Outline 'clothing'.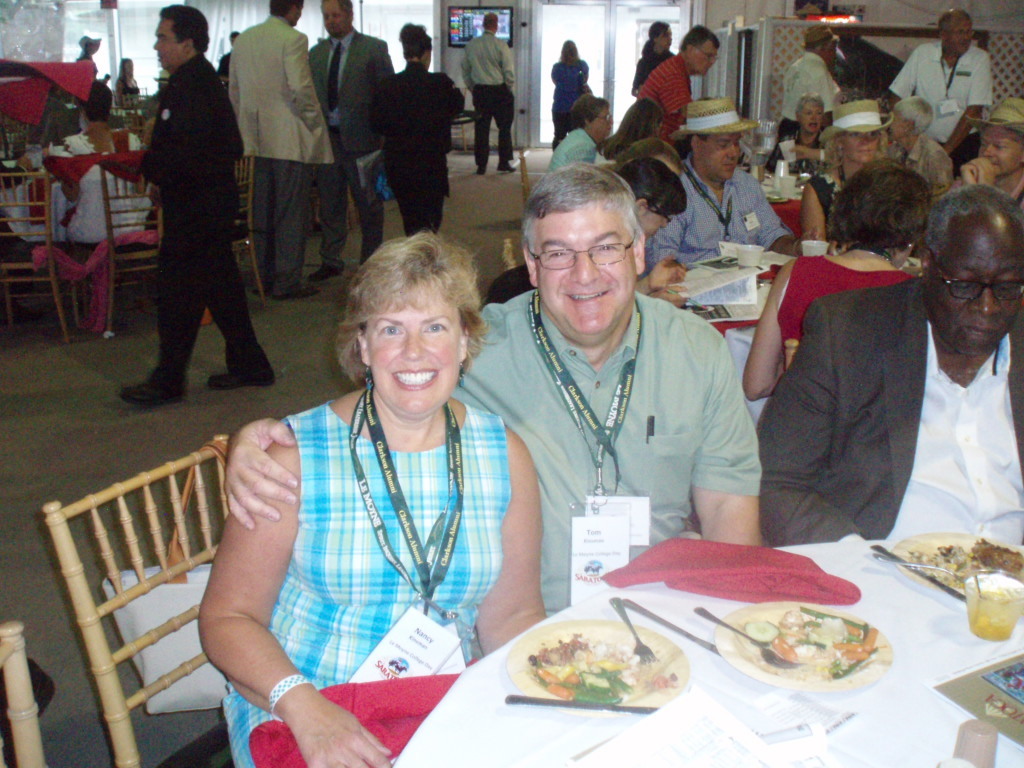
Outline: 641/155/789/283.
